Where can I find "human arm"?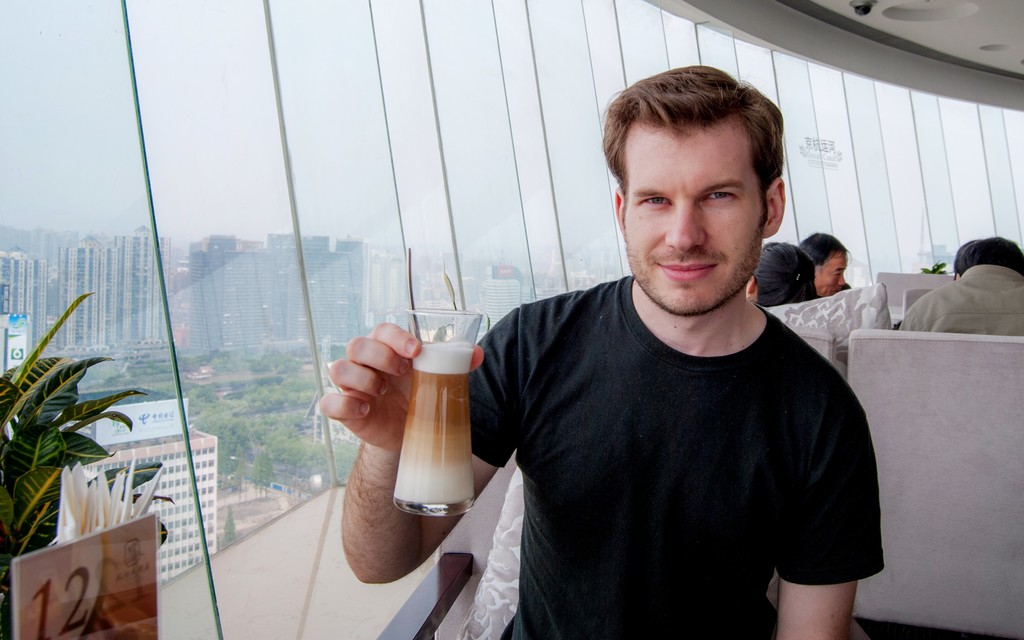
You can find it at bbox=(771, 387, 896, 639).
